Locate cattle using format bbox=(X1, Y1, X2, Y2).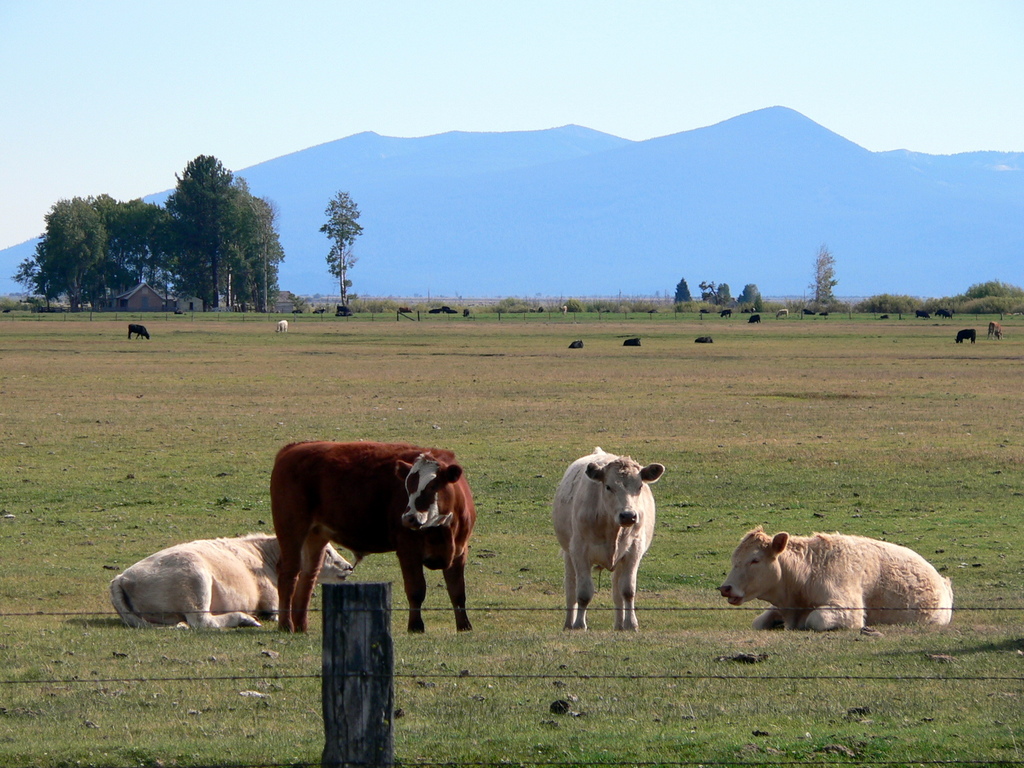
bbox=(989, 321, 1001, 340).
